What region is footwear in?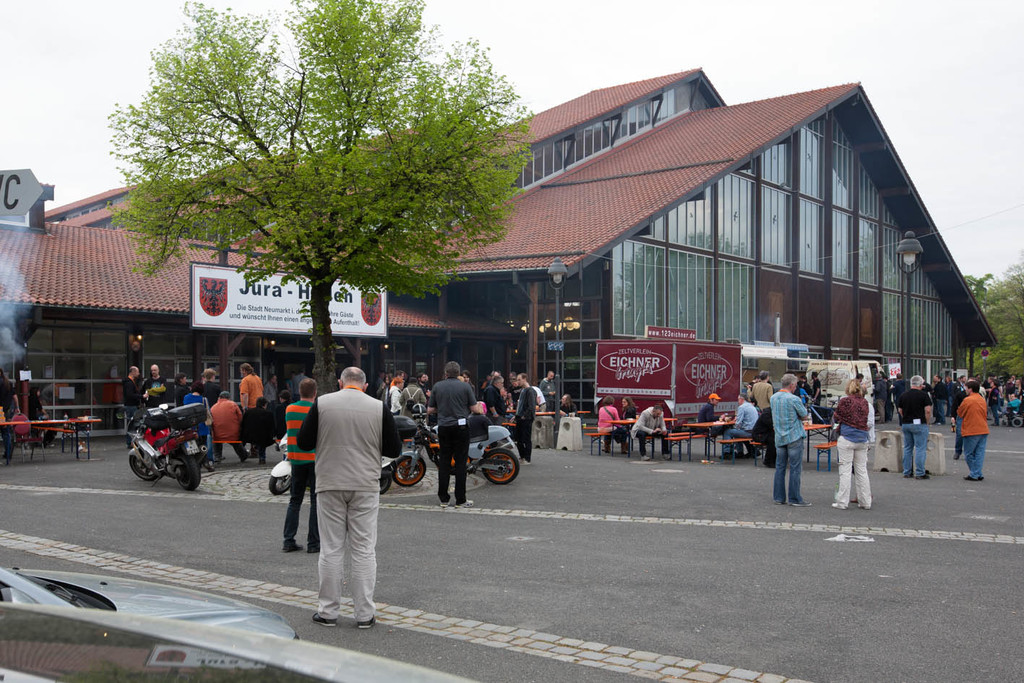
bbox=(856, 504, 869, 510).
